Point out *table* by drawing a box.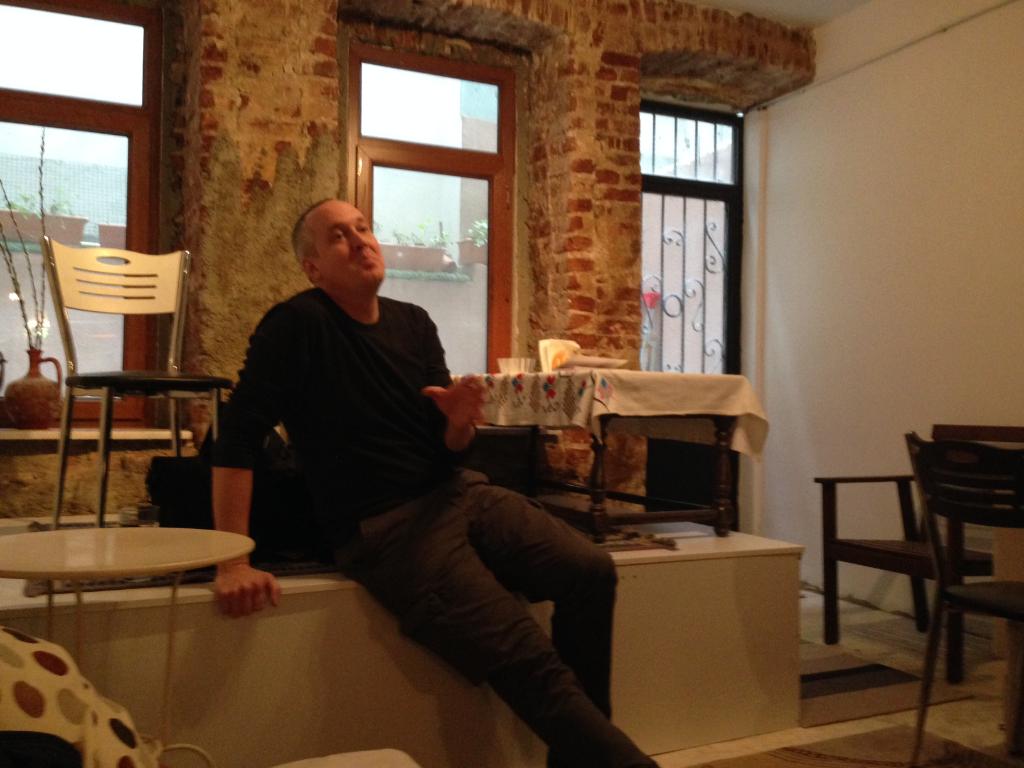
x1=0, y1=520, x2=244, y2=743.
